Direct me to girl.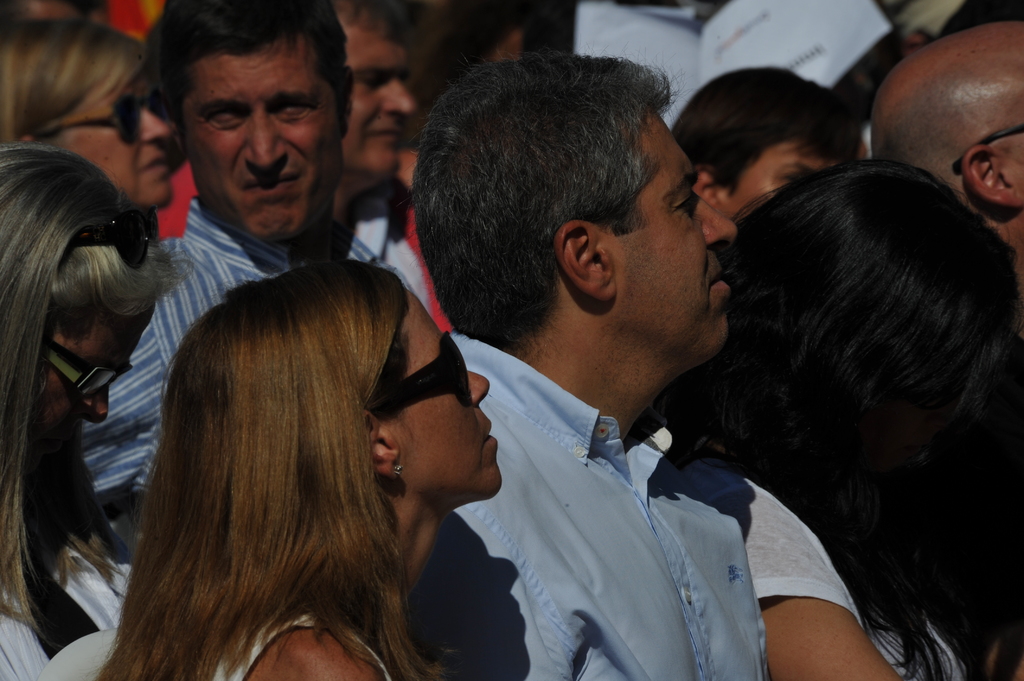
Direction: (left=0, top=141, right=190, bottom=678).
